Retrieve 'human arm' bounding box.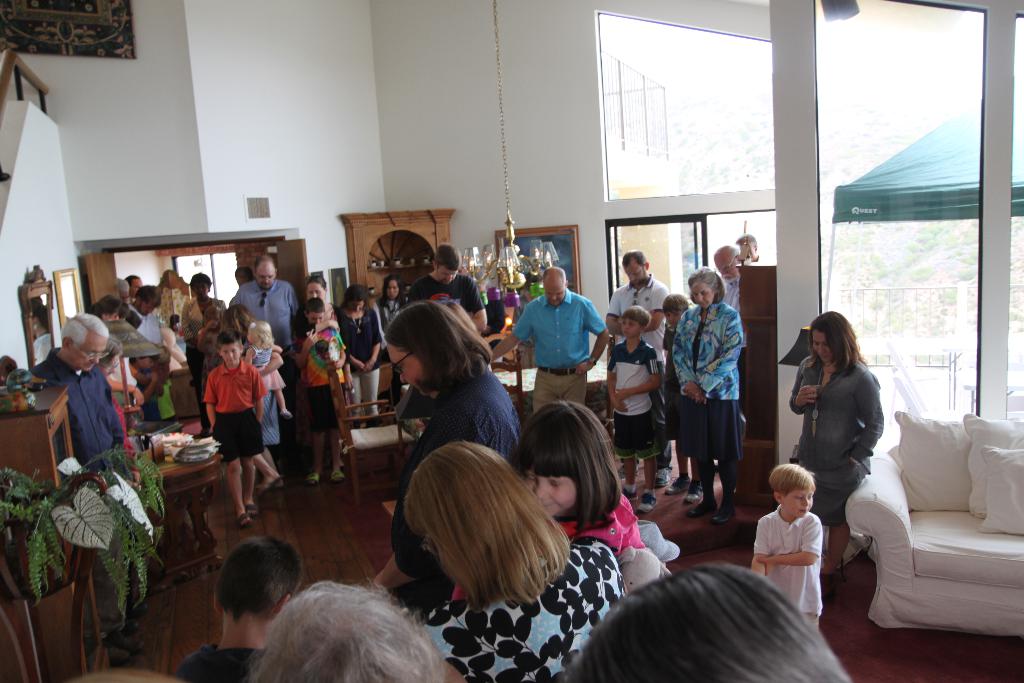
Bounding box: 177:305:200:352.
